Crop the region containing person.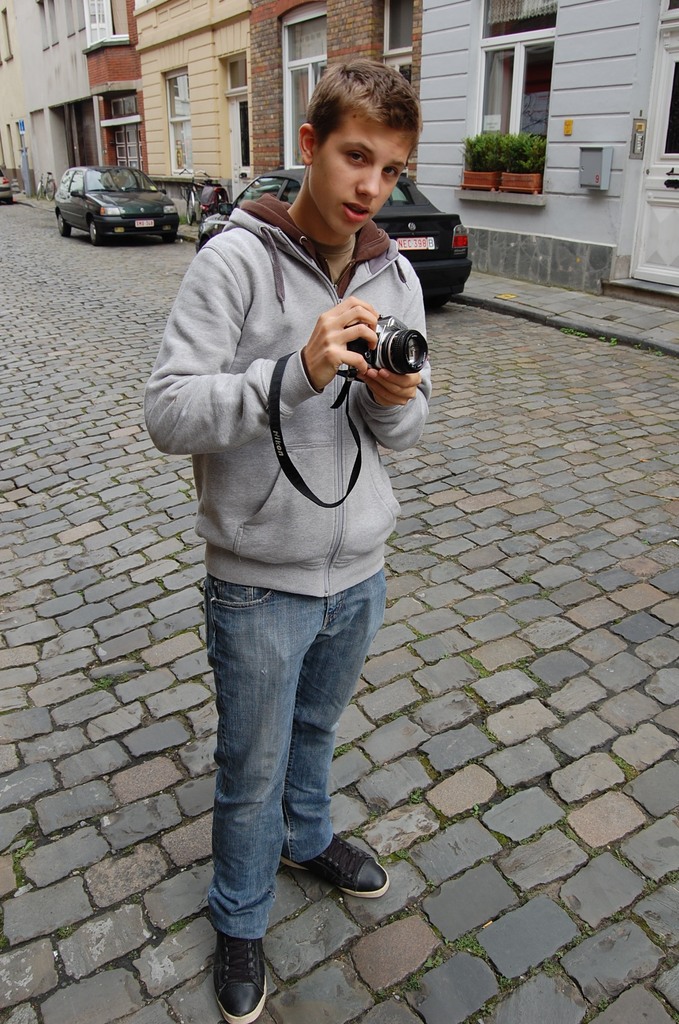
Crop region: <bbox>172, 17, 438, 1016</bbox>.
